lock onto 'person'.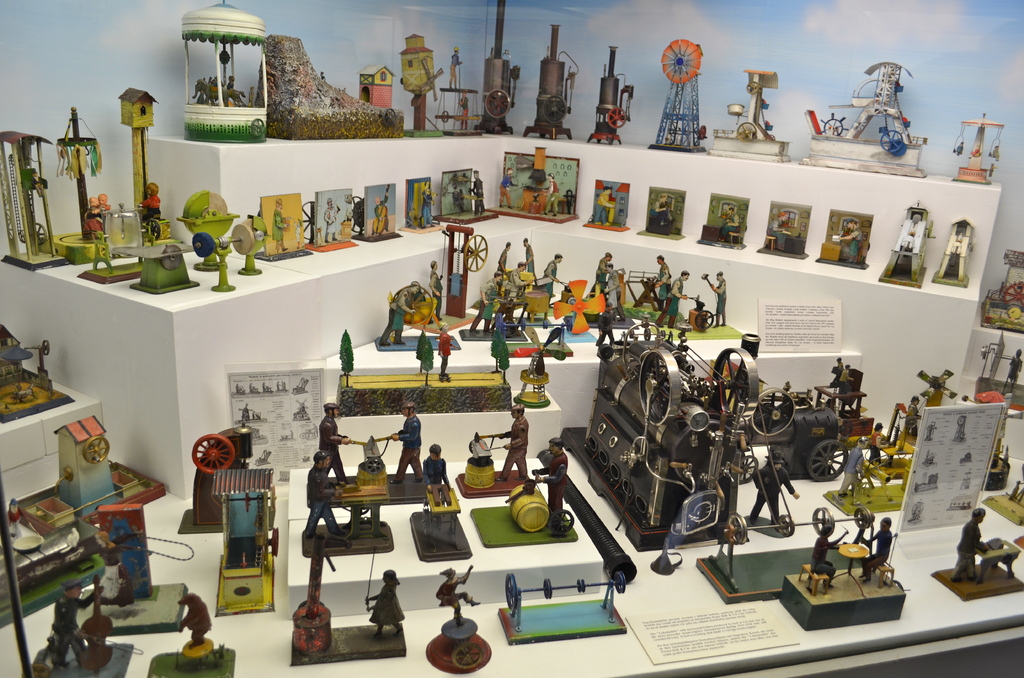
Locked: (left=542, top=170, right=560, bottom=214).
